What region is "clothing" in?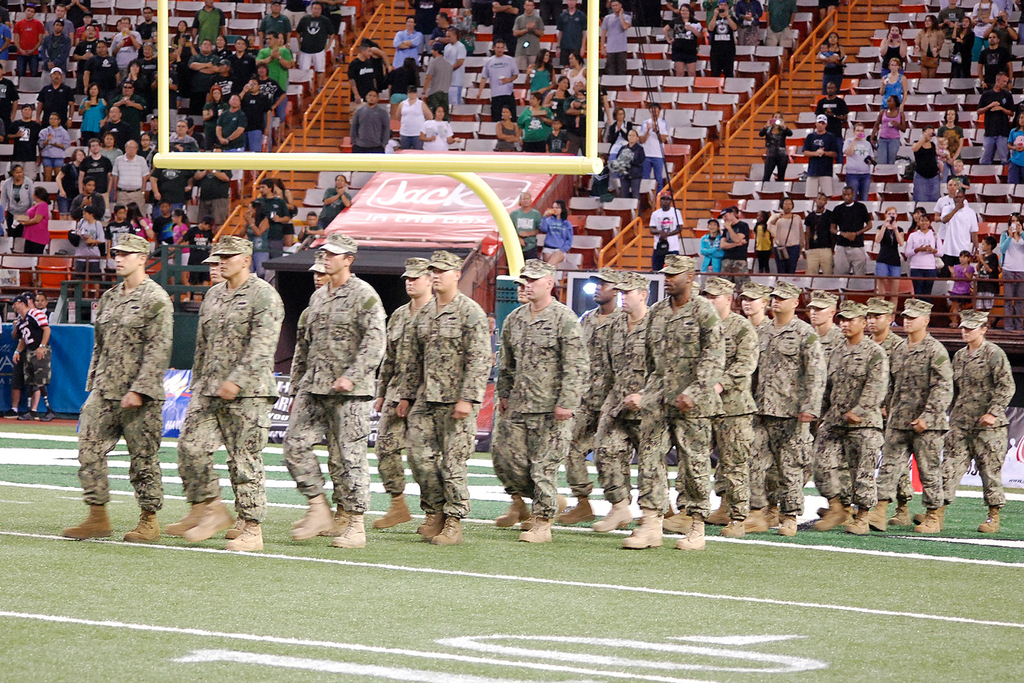
Rect(295, 217, 317, 245).
